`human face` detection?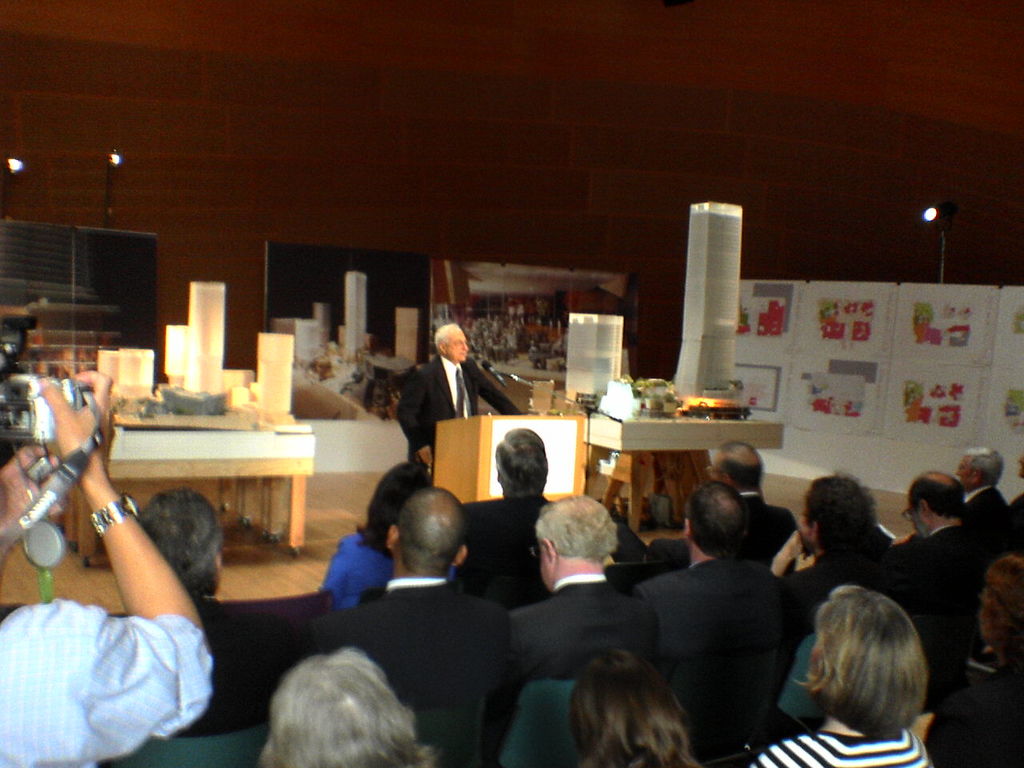
[445,330,466,362]
